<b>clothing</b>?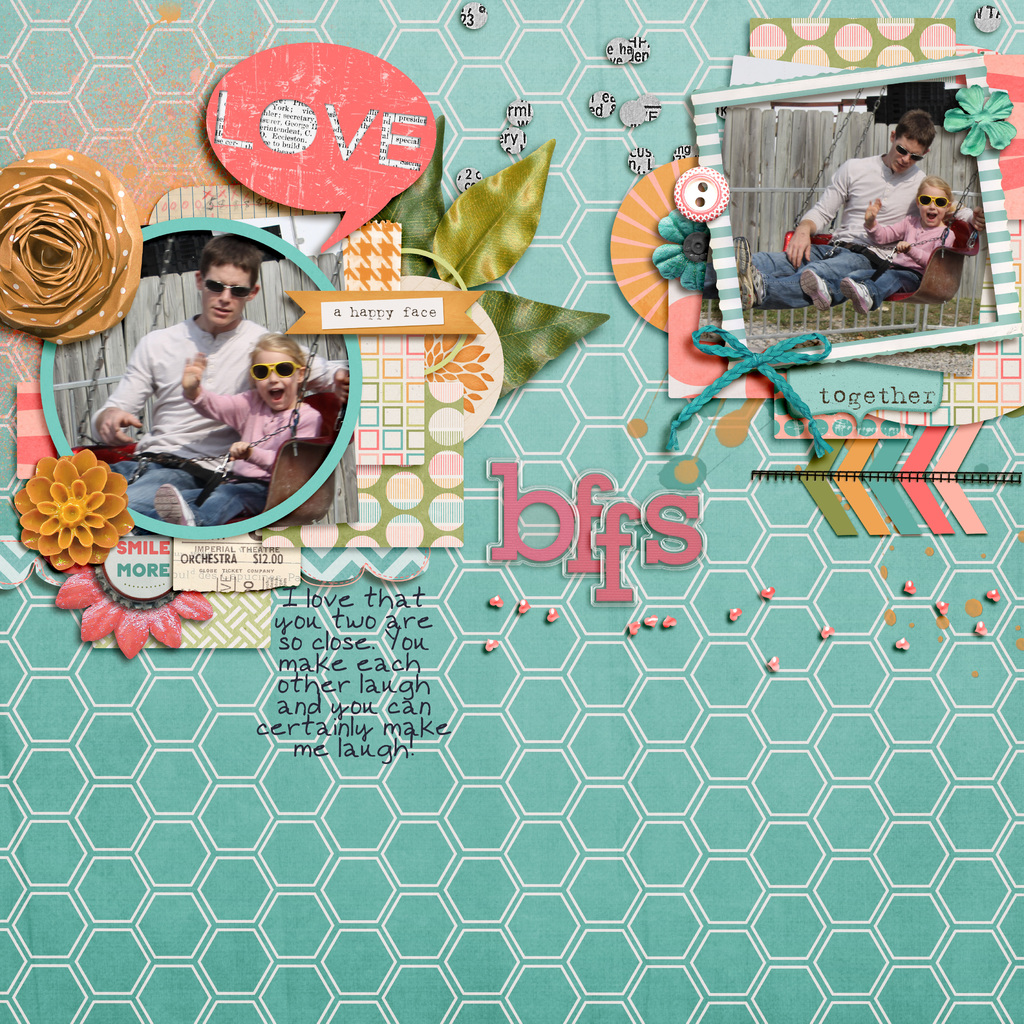
<bbox>787, 128, 996, 300</bbox>
